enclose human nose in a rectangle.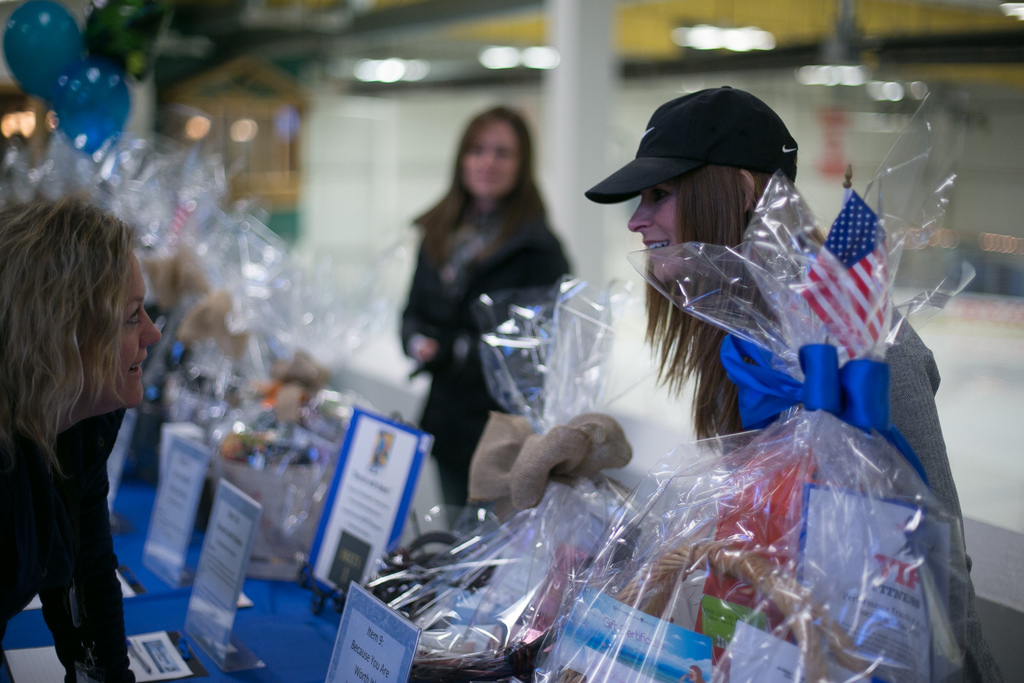
left=141, top=304, right=162, bottom=348.
